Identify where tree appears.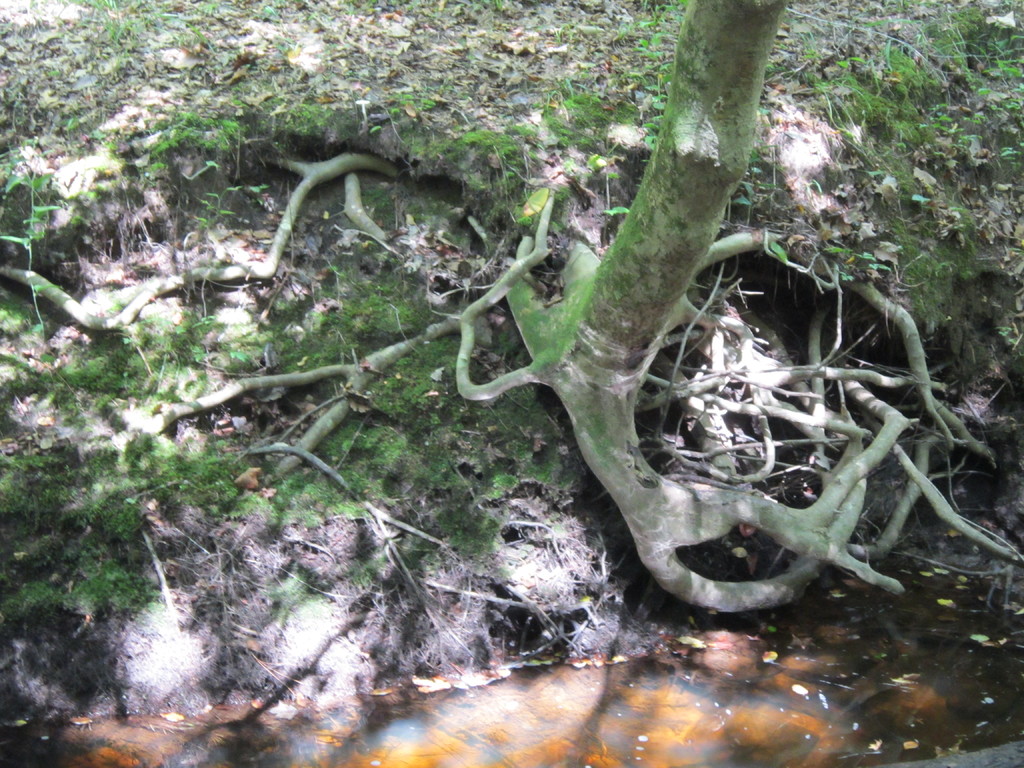
Appears at <box>81,0,1023,664</box>.
